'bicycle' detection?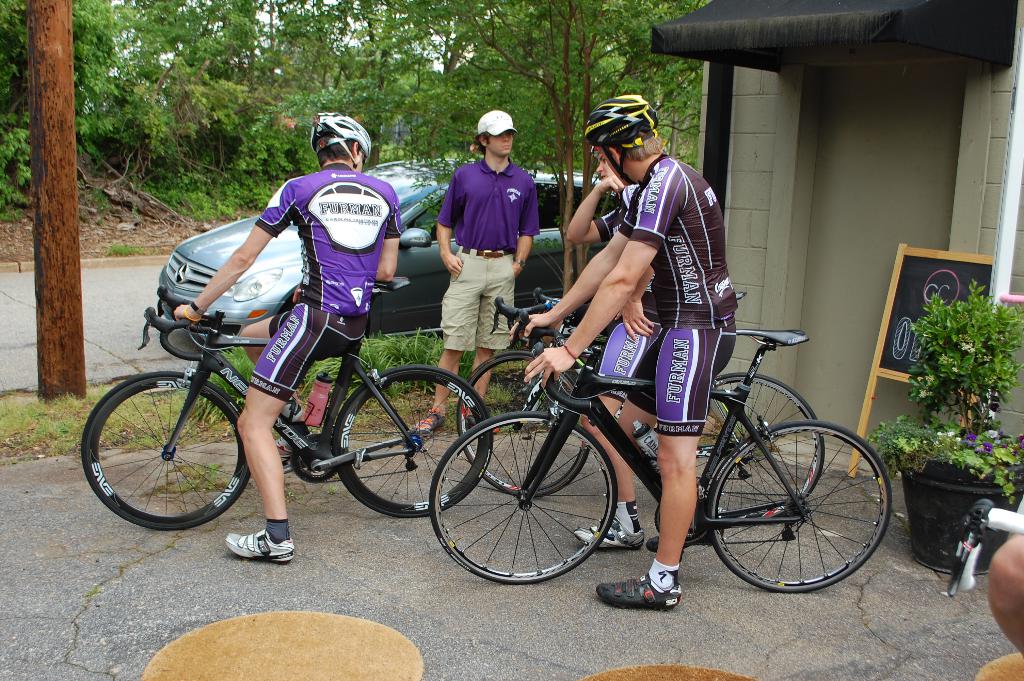
{"x1": 941, "y1": 495, "x2": 1023, "y2": 605}
